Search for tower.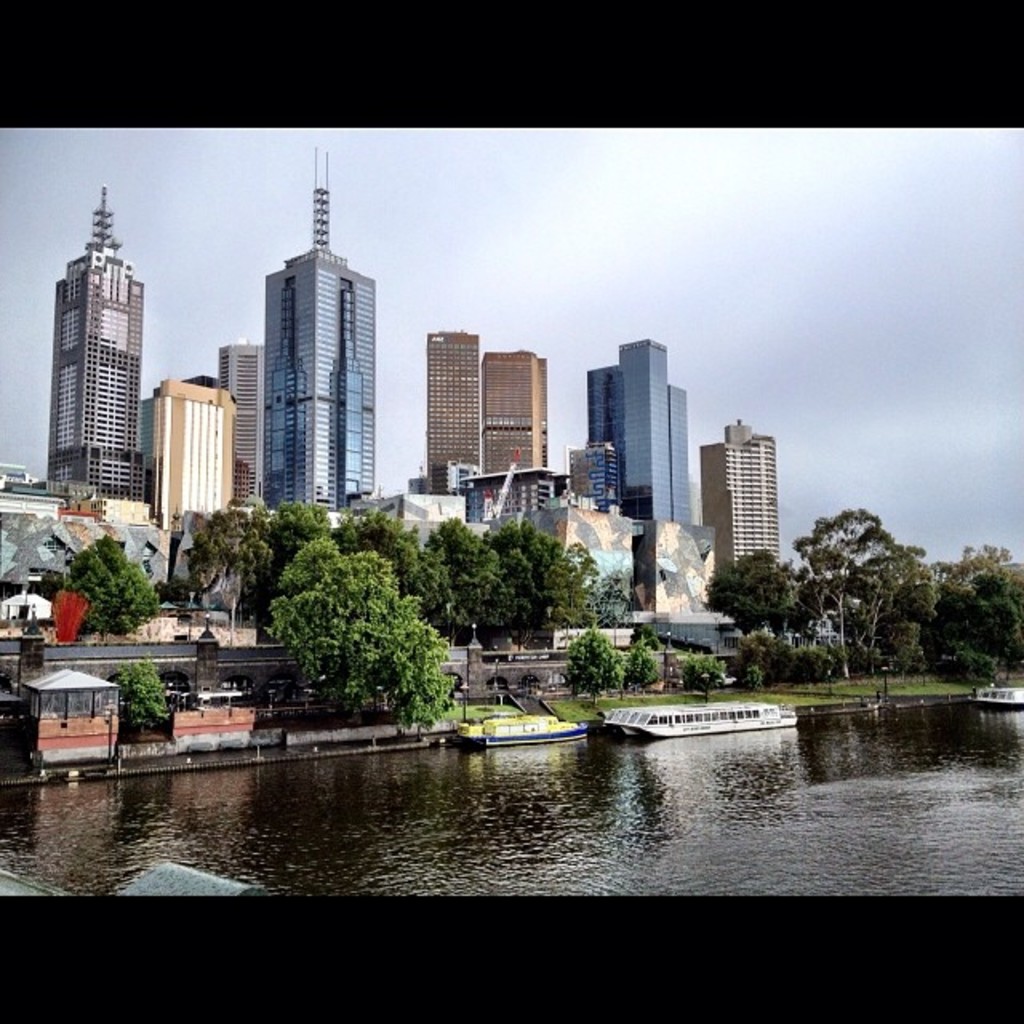
Found at {"x1": 157, "y1": 379, "x2": 229, "y2": 531}.
